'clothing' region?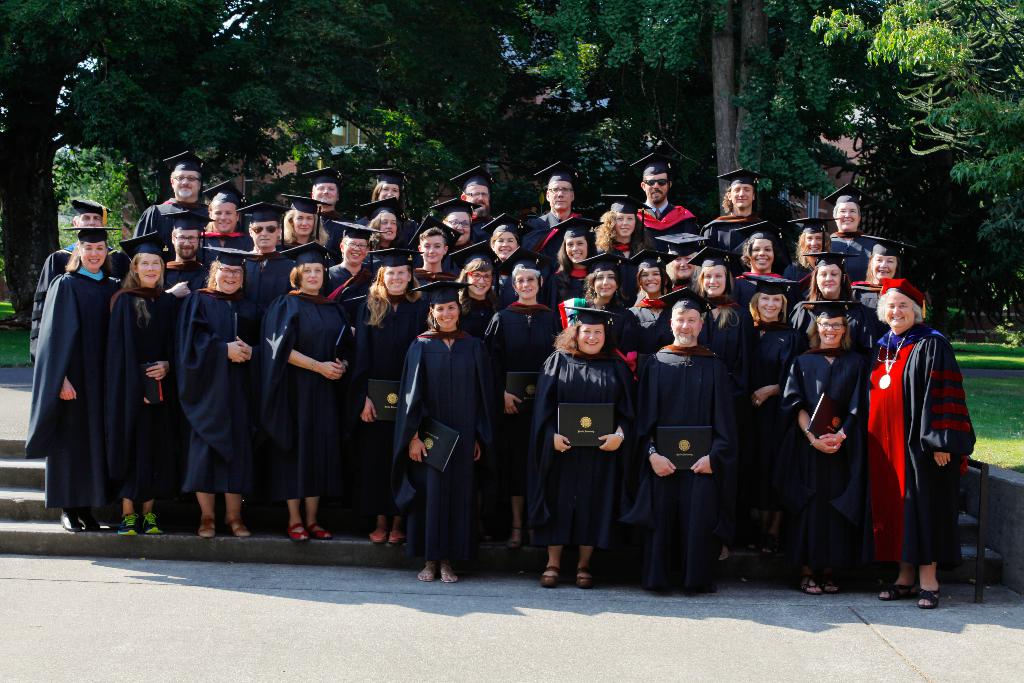
[390,325,500,557]
